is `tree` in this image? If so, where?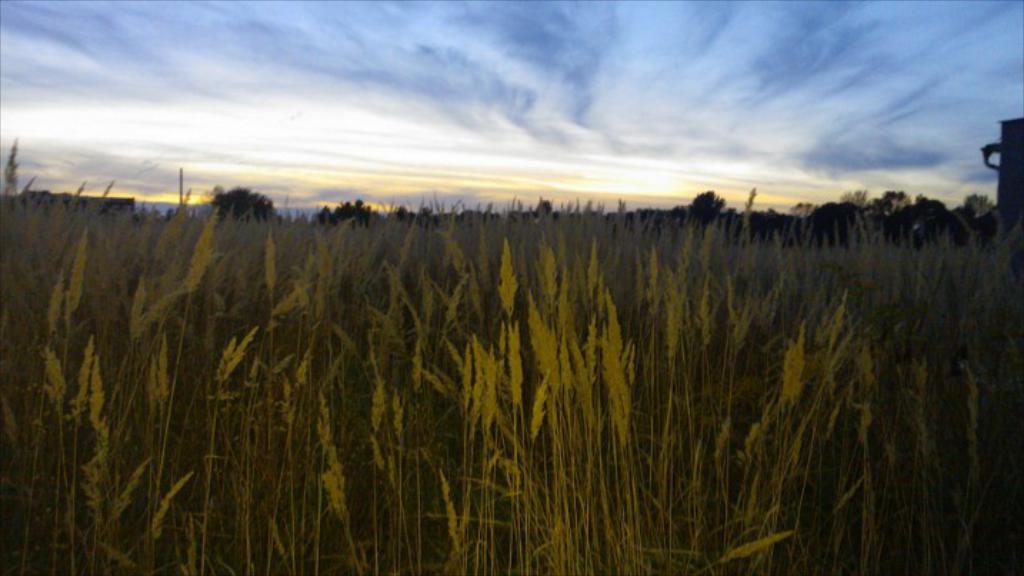
Yes, at [314,199,384,227].
